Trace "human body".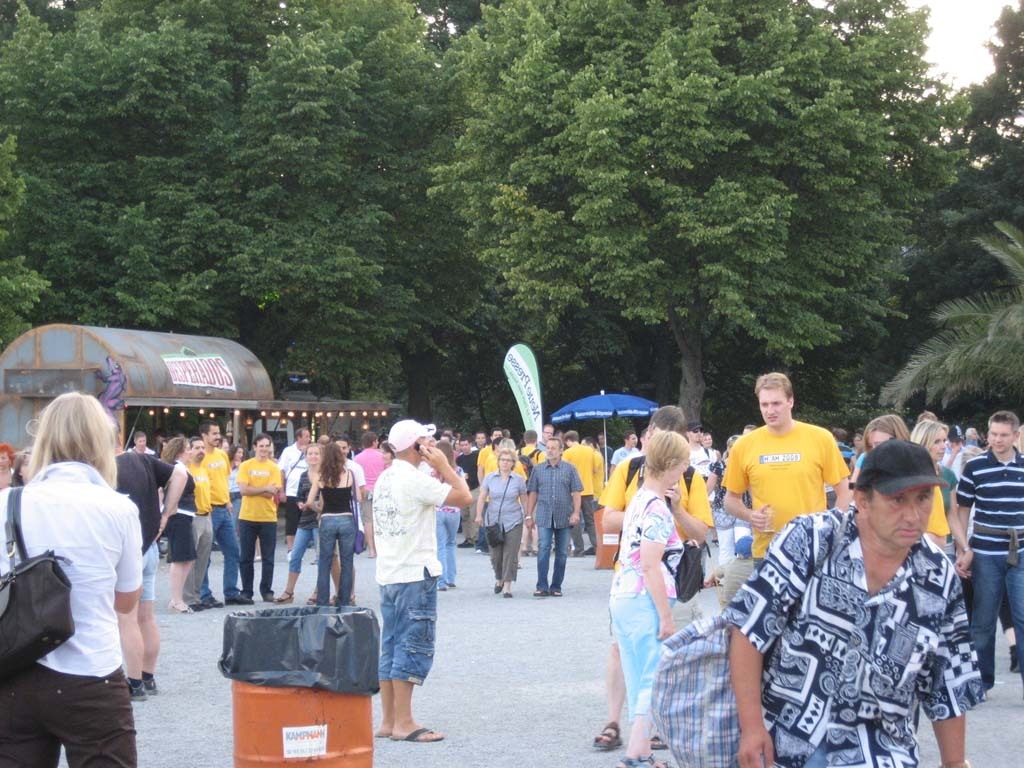
Traced to bbox=[480, 440, 527, 478].
